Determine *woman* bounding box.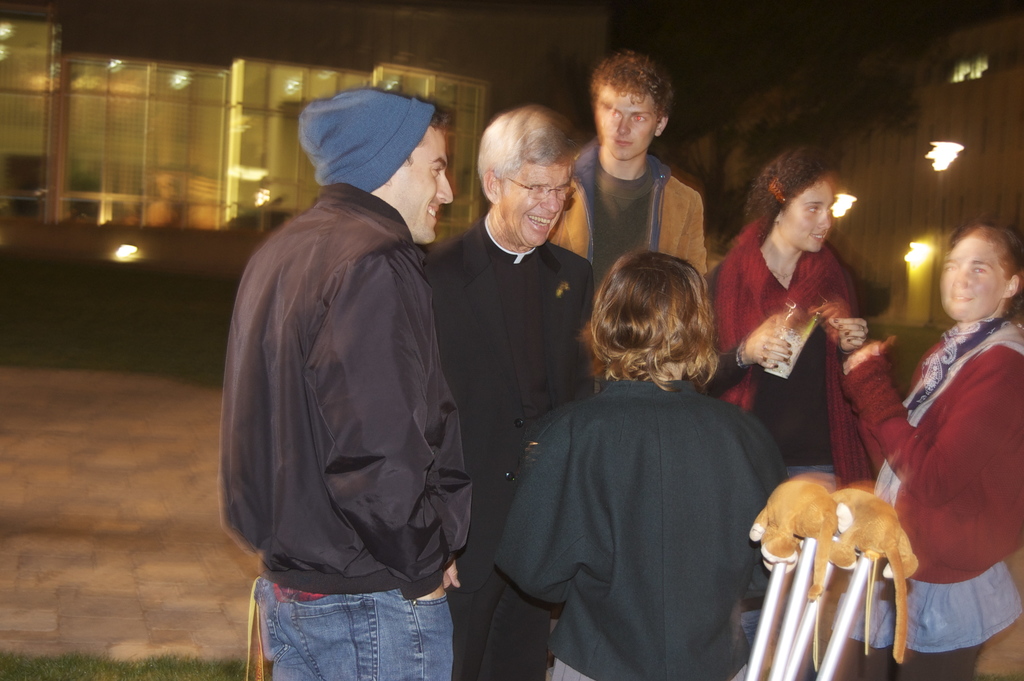
Determined: x1=820 y1=222 x2=1023 y2=680.
